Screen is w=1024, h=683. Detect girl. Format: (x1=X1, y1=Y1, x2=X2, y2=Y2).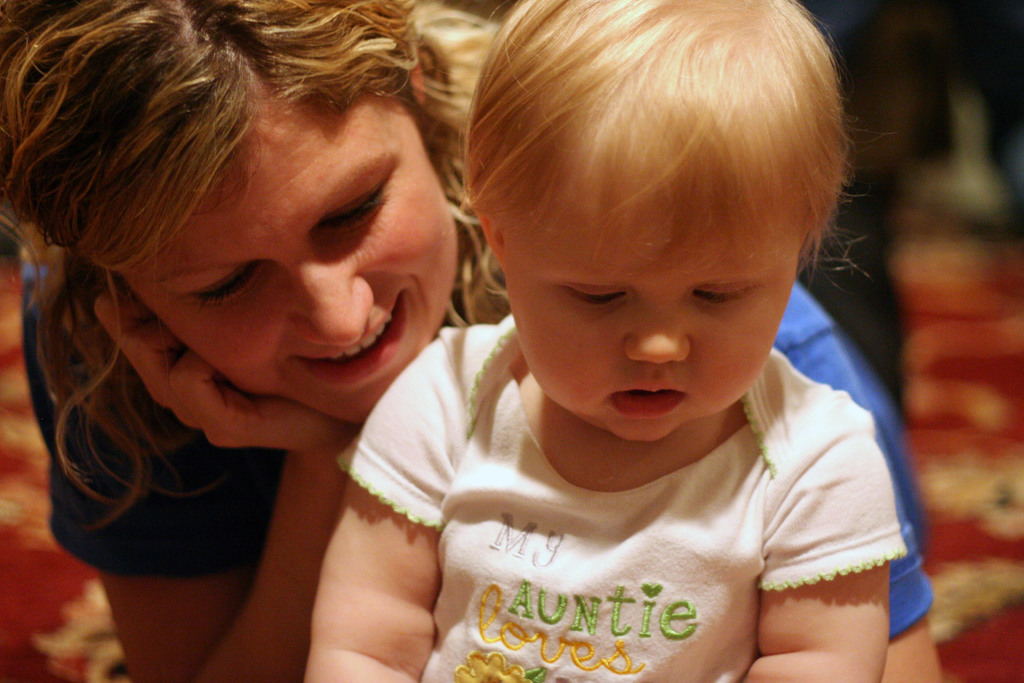
(x1=303, y1=0, x2=910, y2=682).
